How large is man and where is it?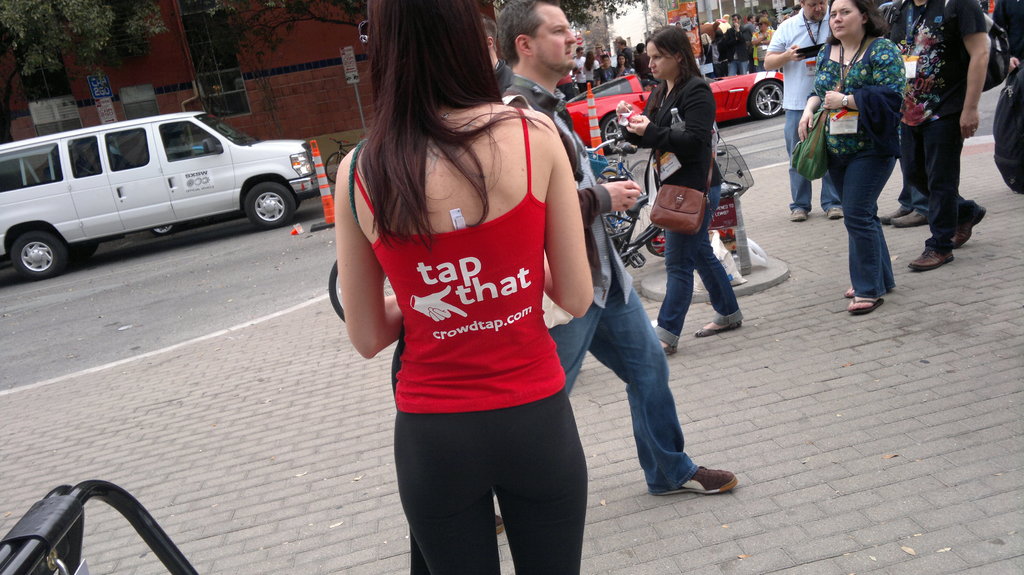
Bounding box: bbox=[723, 11, 746, 74].
